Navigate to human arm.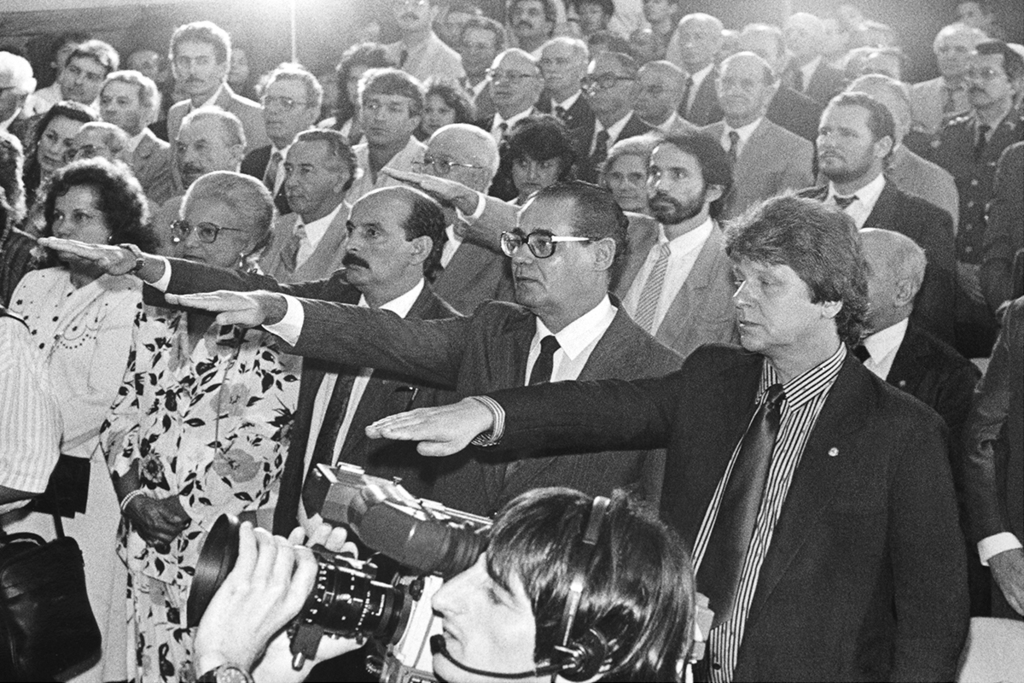
Navigation target: l=914, t=207, r=958, b=352.
